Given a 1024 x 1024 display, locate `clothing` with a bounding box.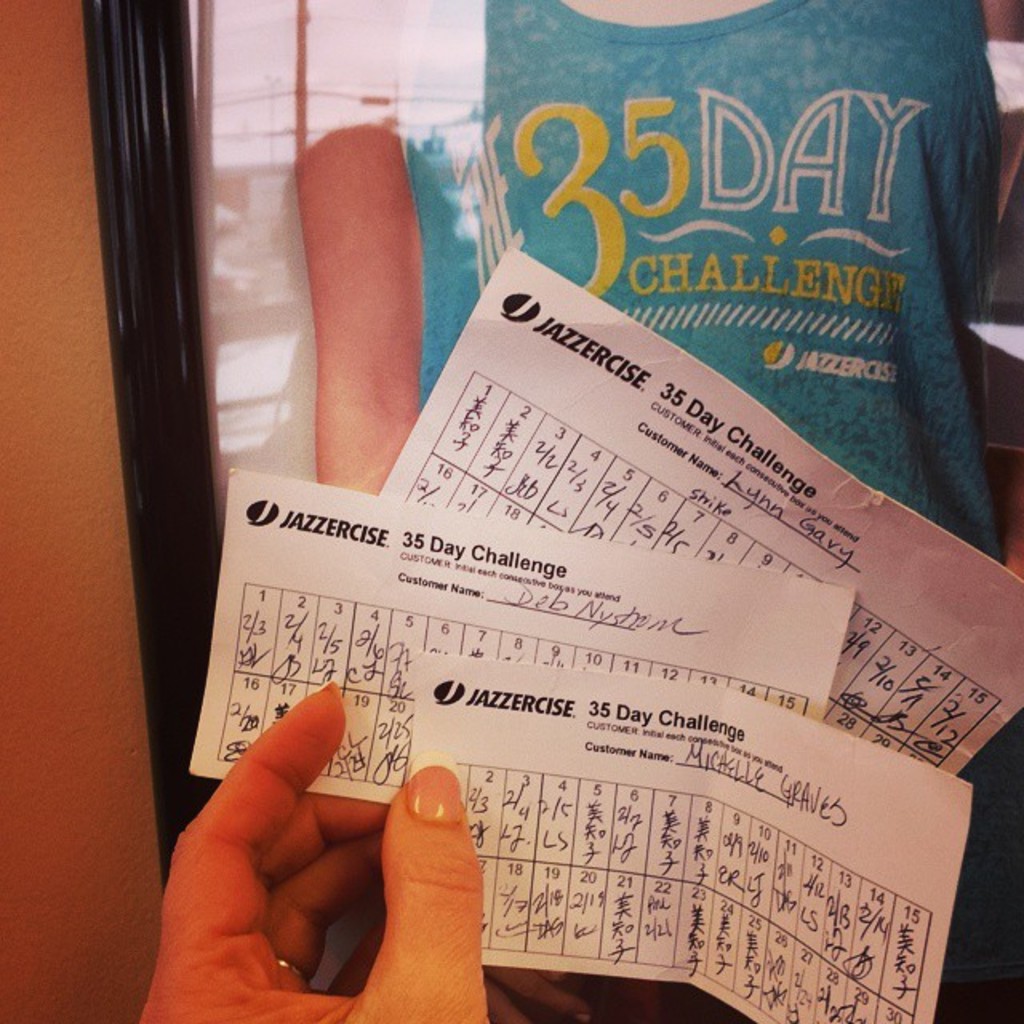
Located: (392,5,1010,560).
